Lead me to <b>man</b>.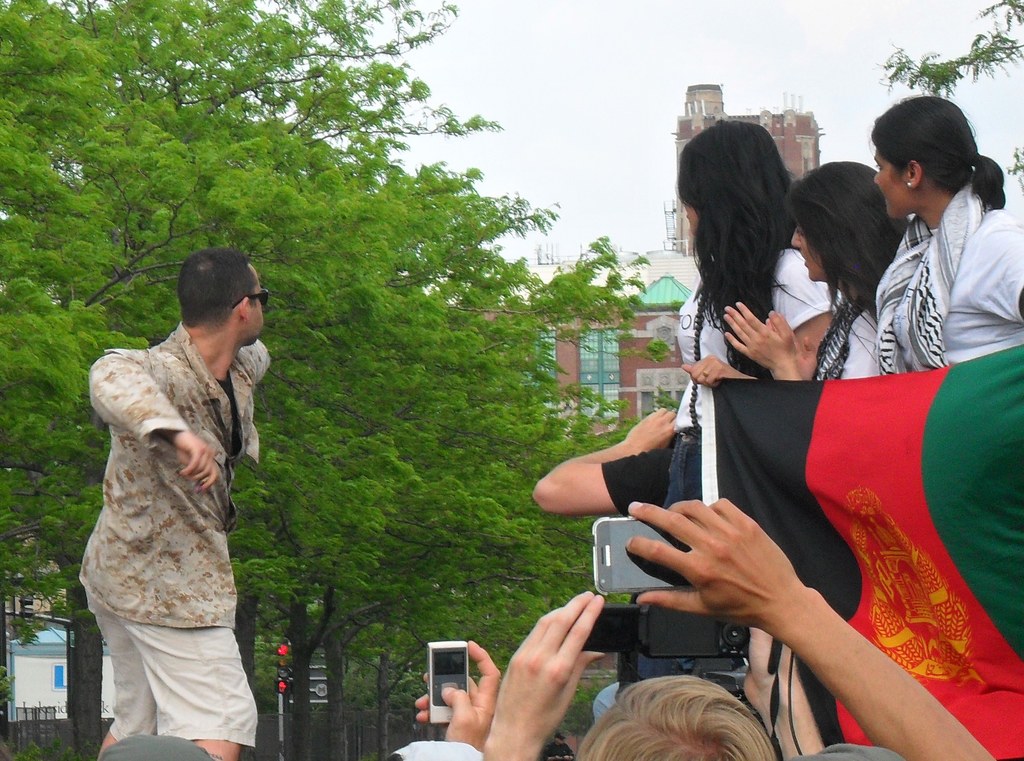
Lead to (x1=71, y1=233, x2=289, y2=749).
